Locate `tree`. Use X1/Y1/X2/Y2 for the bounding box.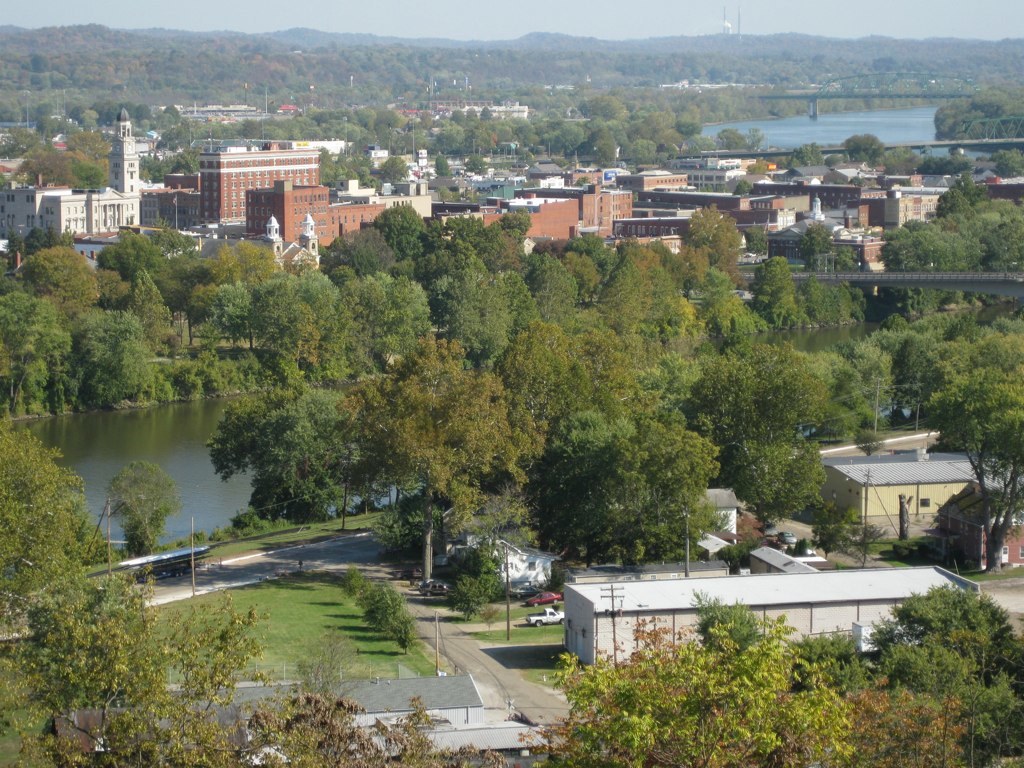
8/245/109/305.
